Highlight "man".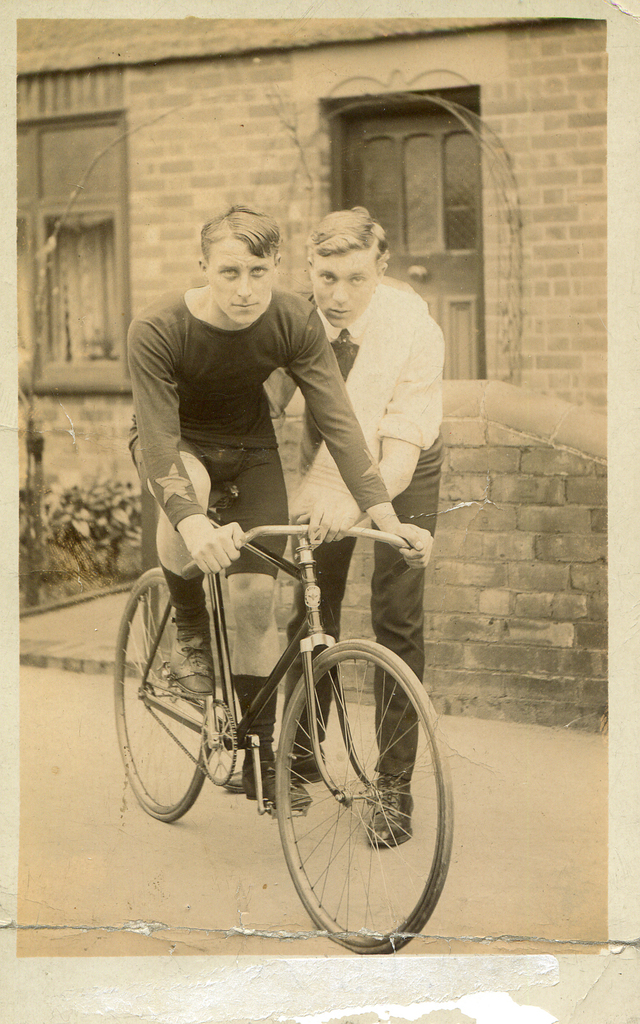
Highlighted region: [left=128, top=198, right=430, bottom=813].
